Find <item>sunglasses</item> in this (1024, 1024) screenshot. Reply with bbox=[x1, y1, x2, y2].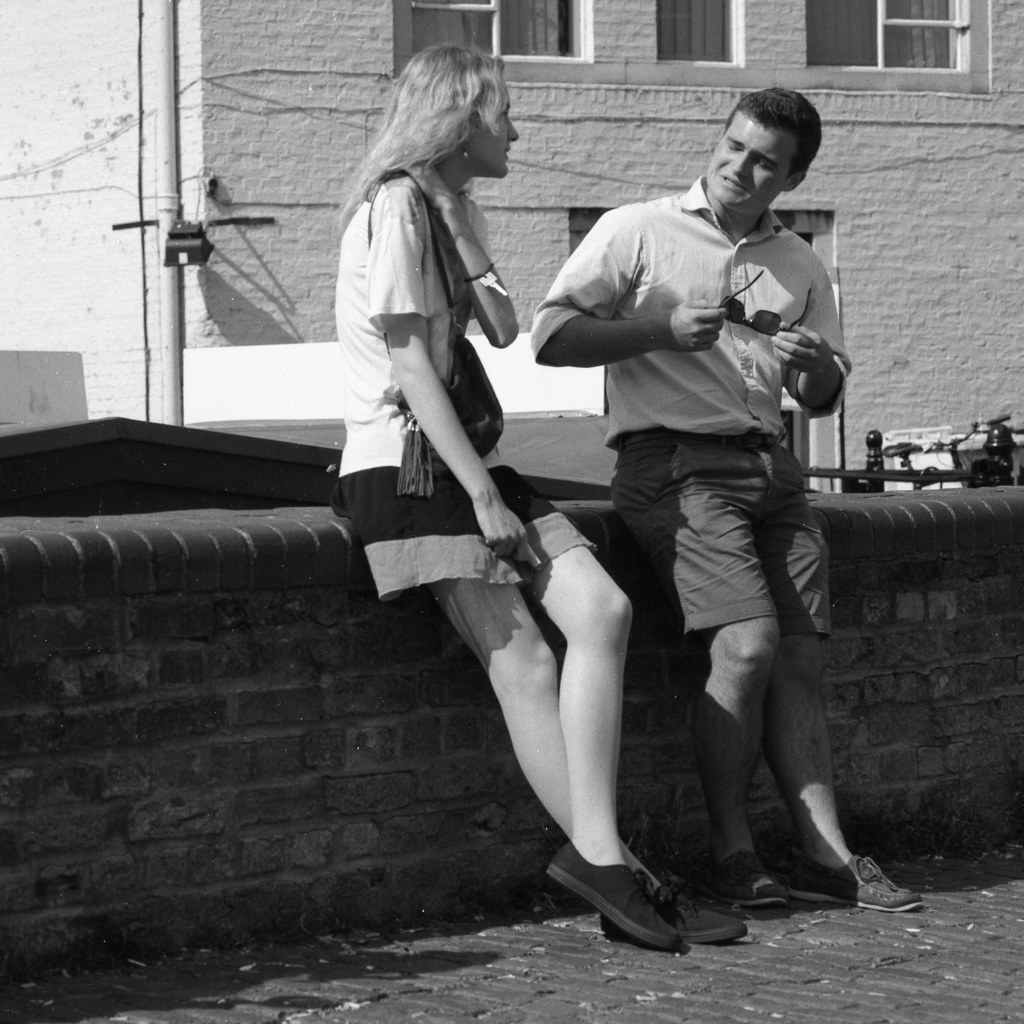
bbox=[719, 270, 813, 336].
